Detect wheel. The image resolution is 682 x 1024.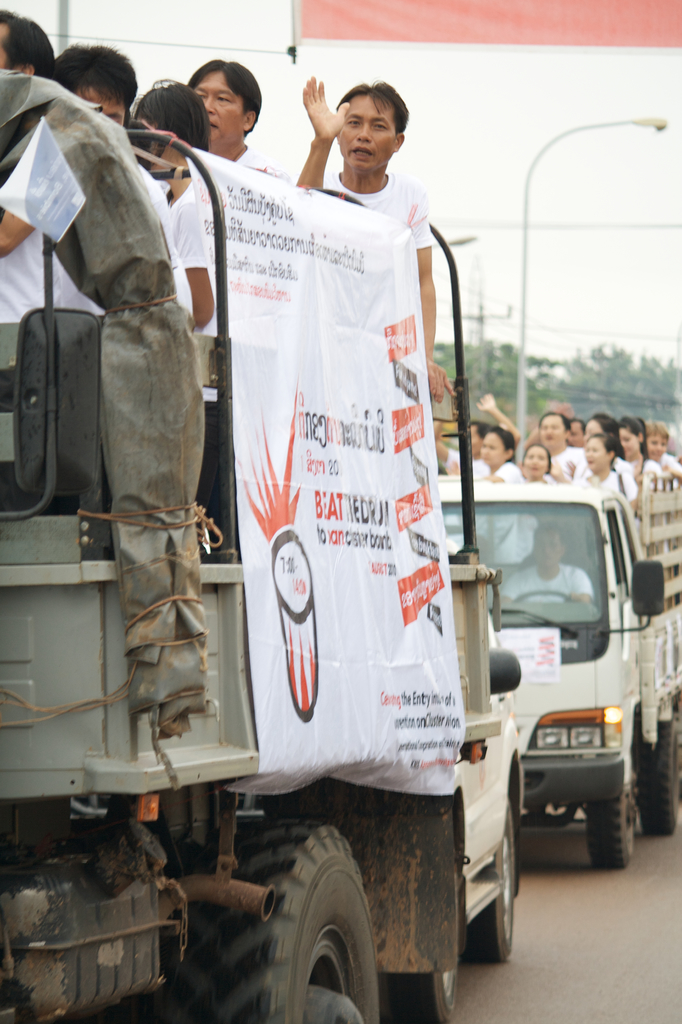
box=[642, 716, 681, 831].
